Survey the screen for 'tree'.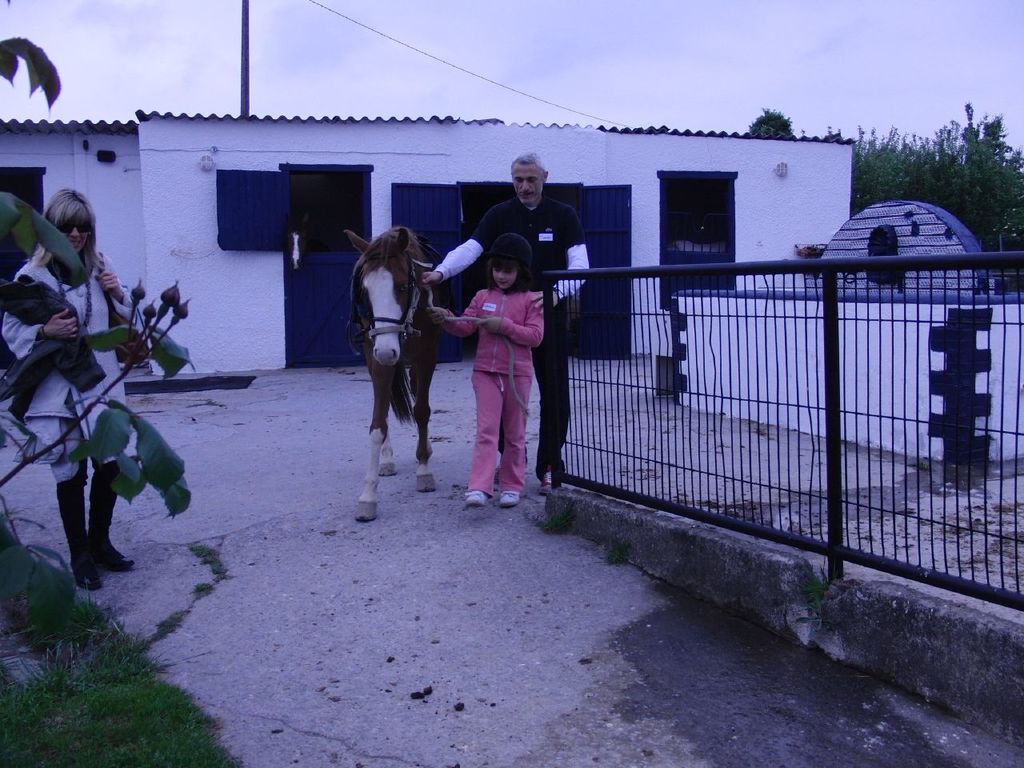
Survey found: <box>741,106,797,138</box>.
